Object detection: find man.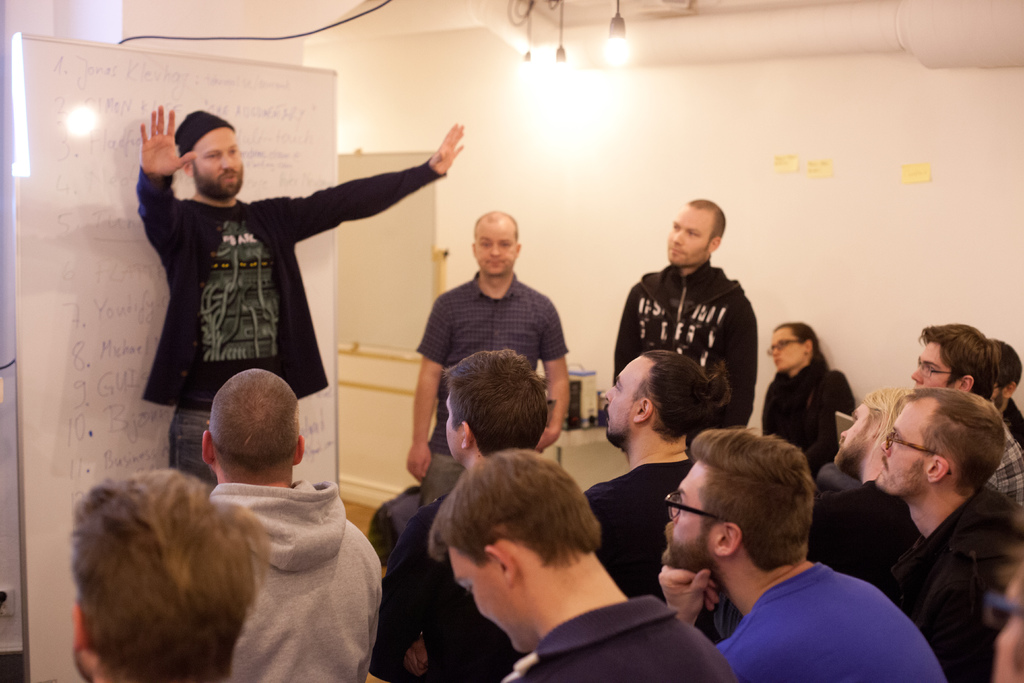
(428,446,720,679).
